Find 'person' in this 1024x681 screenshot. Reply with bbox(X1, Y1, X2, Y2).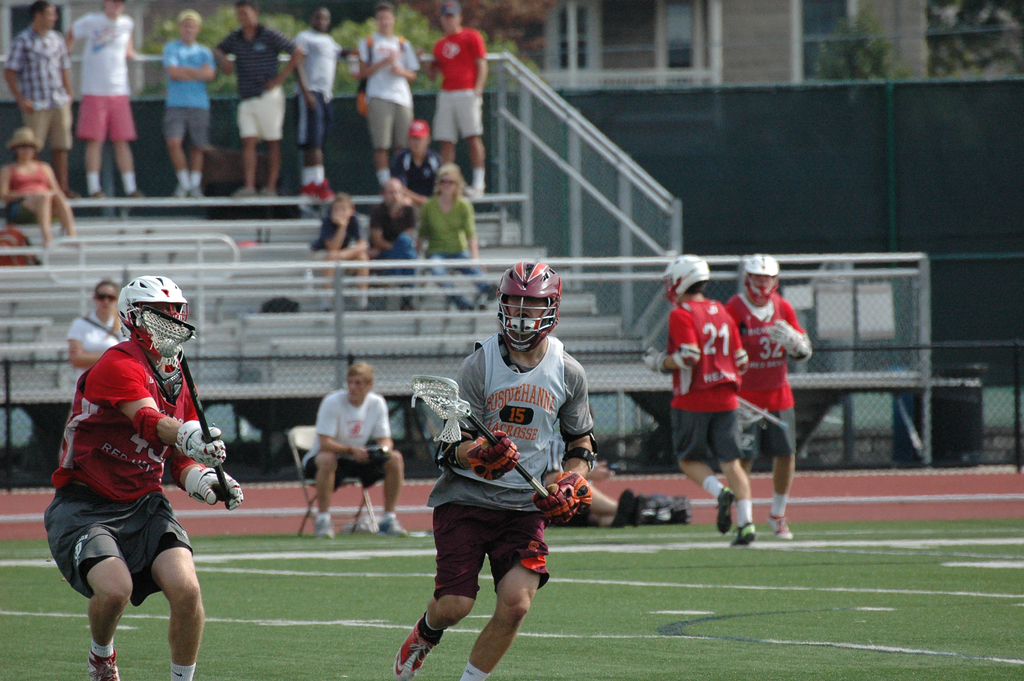
bbox(369, 179, 417, 285).
